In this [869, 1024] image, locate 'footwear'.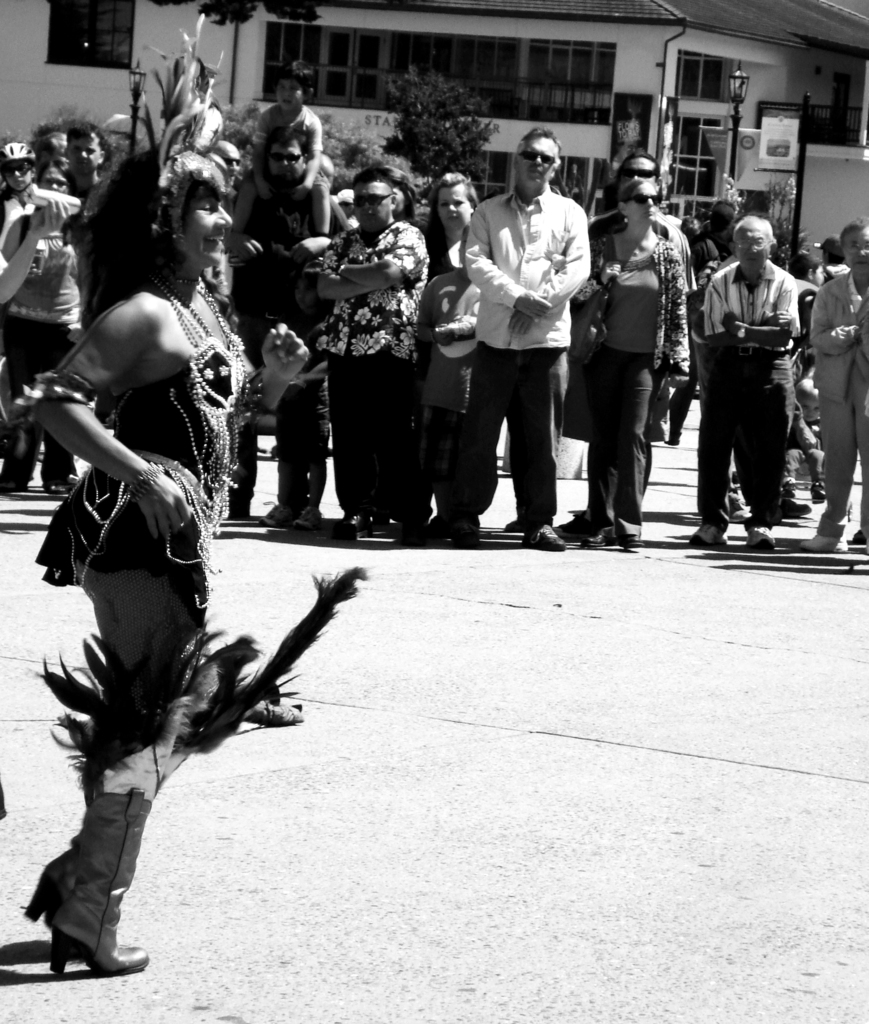
Bounding box: rect(811, 483, 828, 503).
